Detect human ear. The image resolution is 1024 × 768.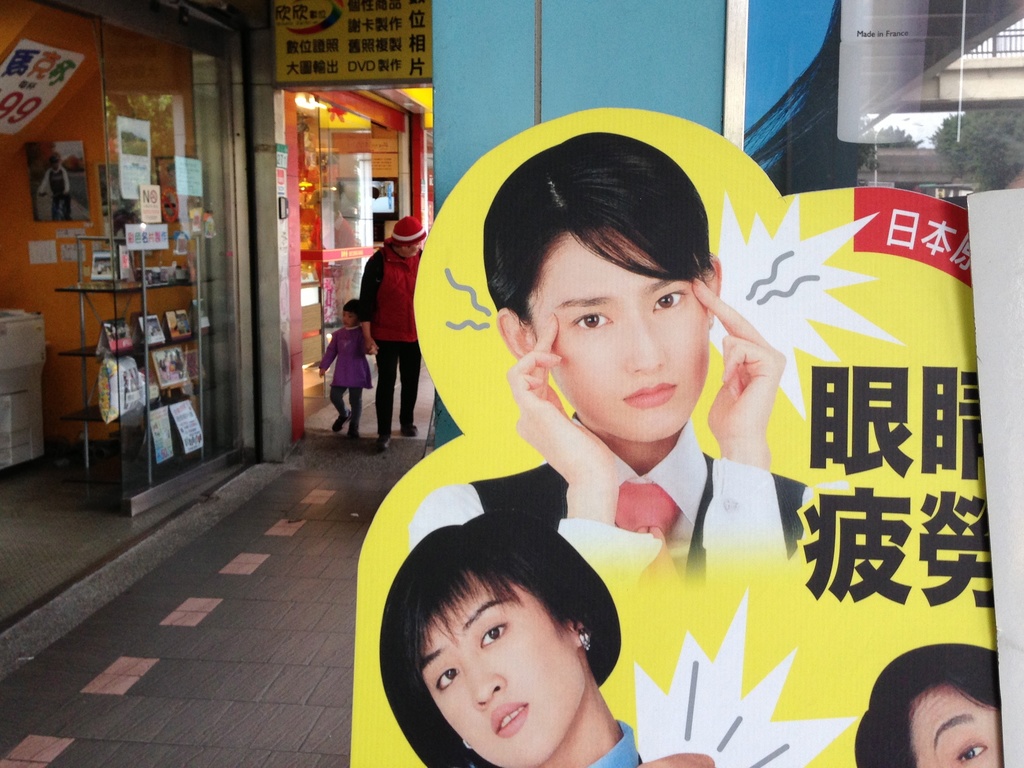
(492, 307, 540, 368).
